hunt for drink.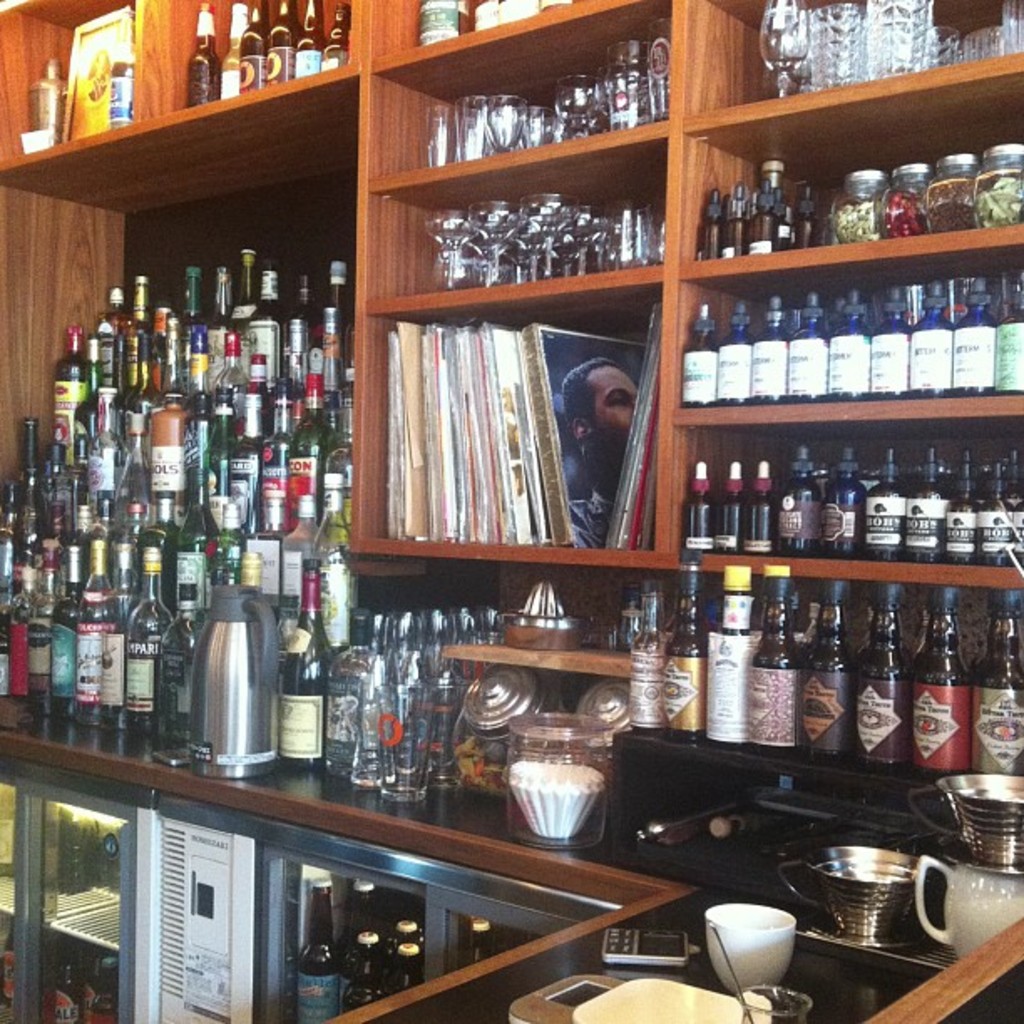
Hunted down at 159:584:199:763.
